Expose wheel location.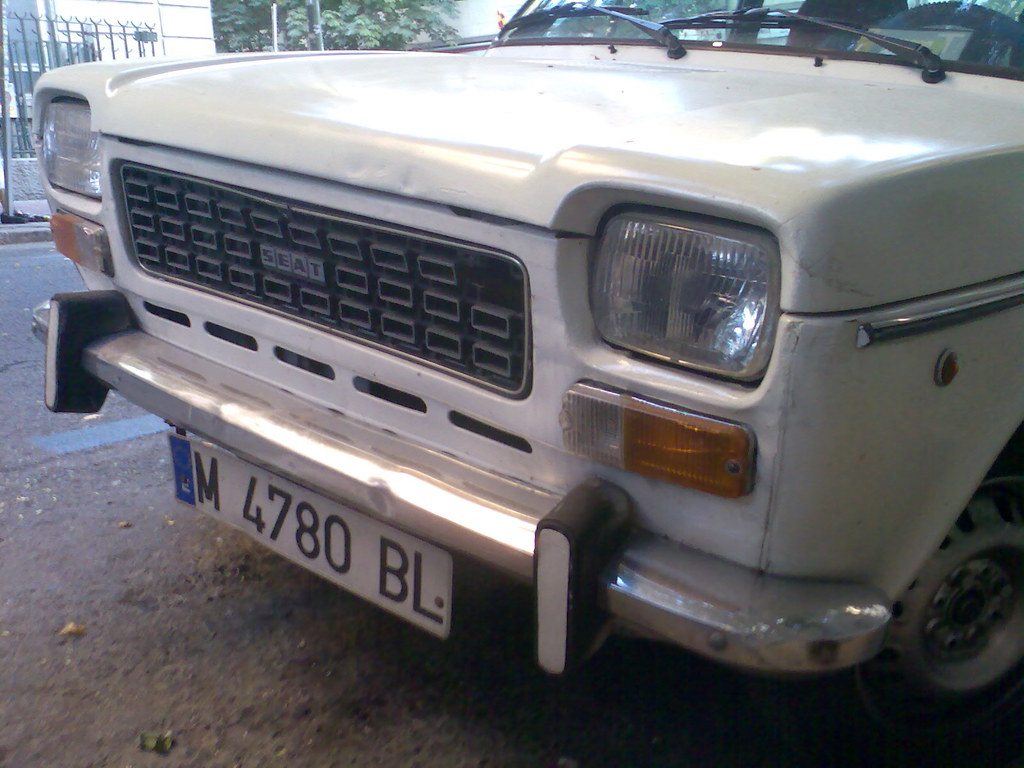
Exposed at box(836, 436, 1023, 746).
